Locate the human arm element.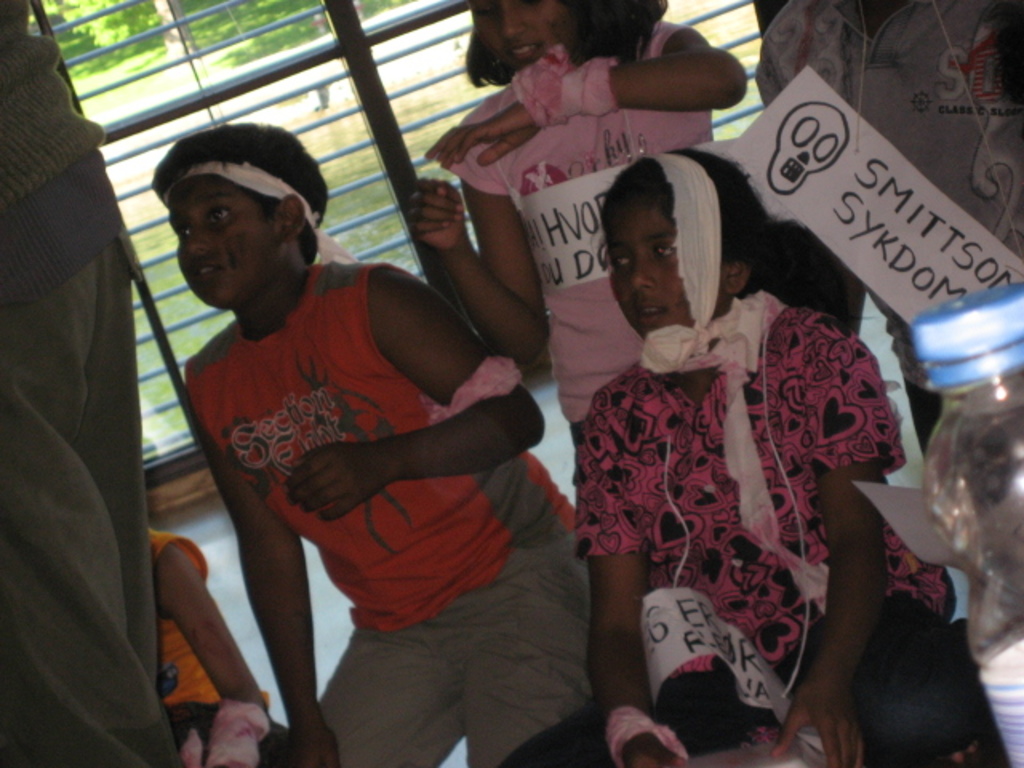
Element bbox: region(574, 394, 691, 766).
